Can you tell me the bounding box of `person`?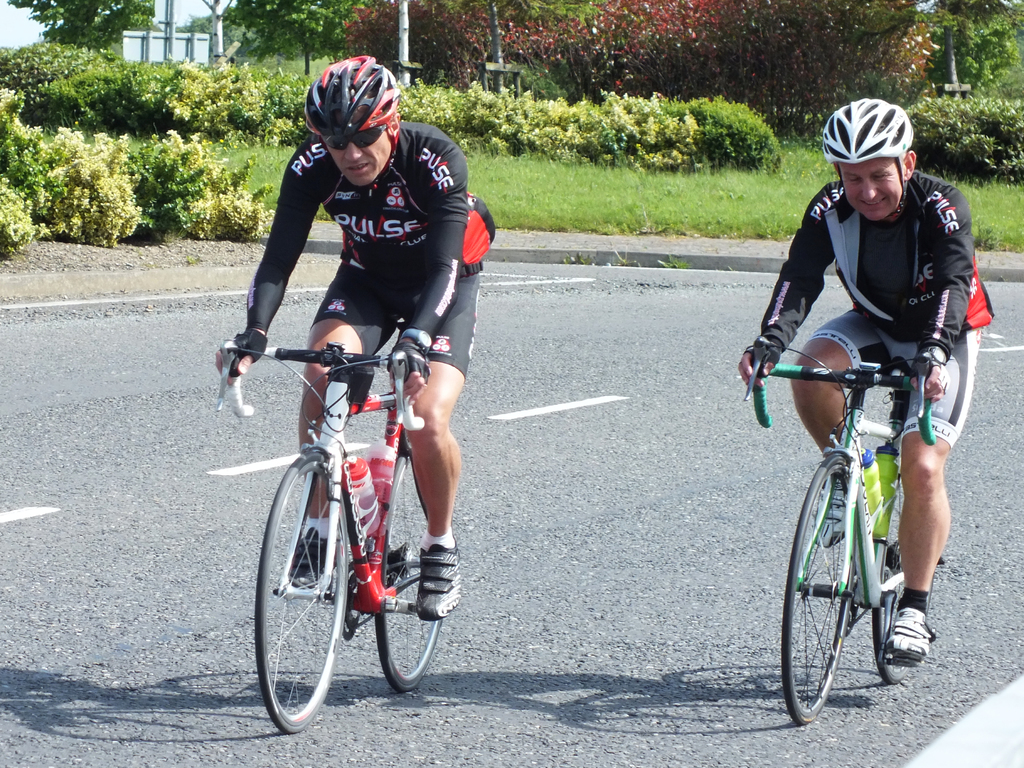
box=[215, 54, 494, 622].
